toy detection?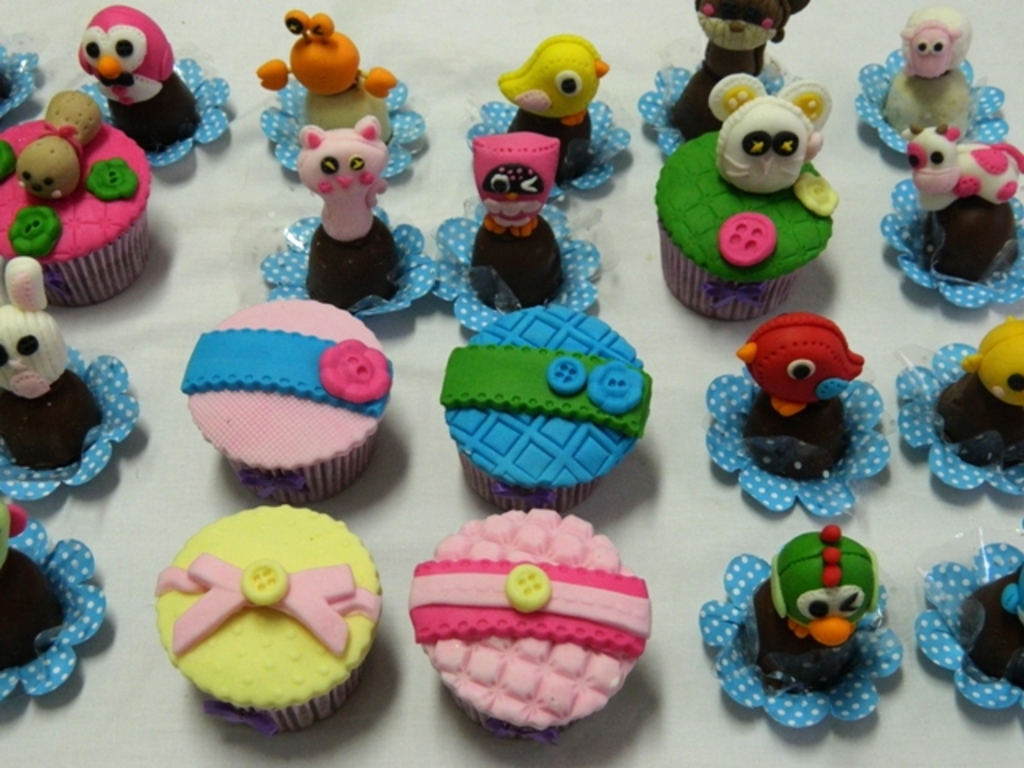
{"left": 885, "top": 120, "right": 1022, "bottom": 314}
